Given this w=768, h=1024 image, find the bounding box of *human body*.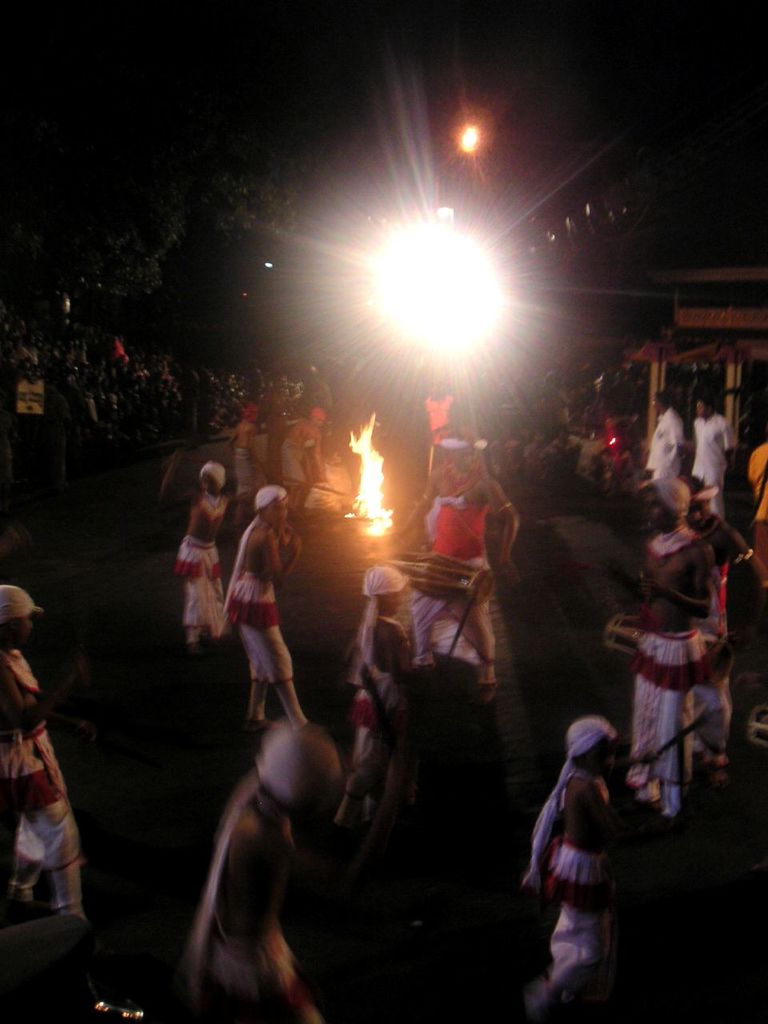
(682,389,738,510).
